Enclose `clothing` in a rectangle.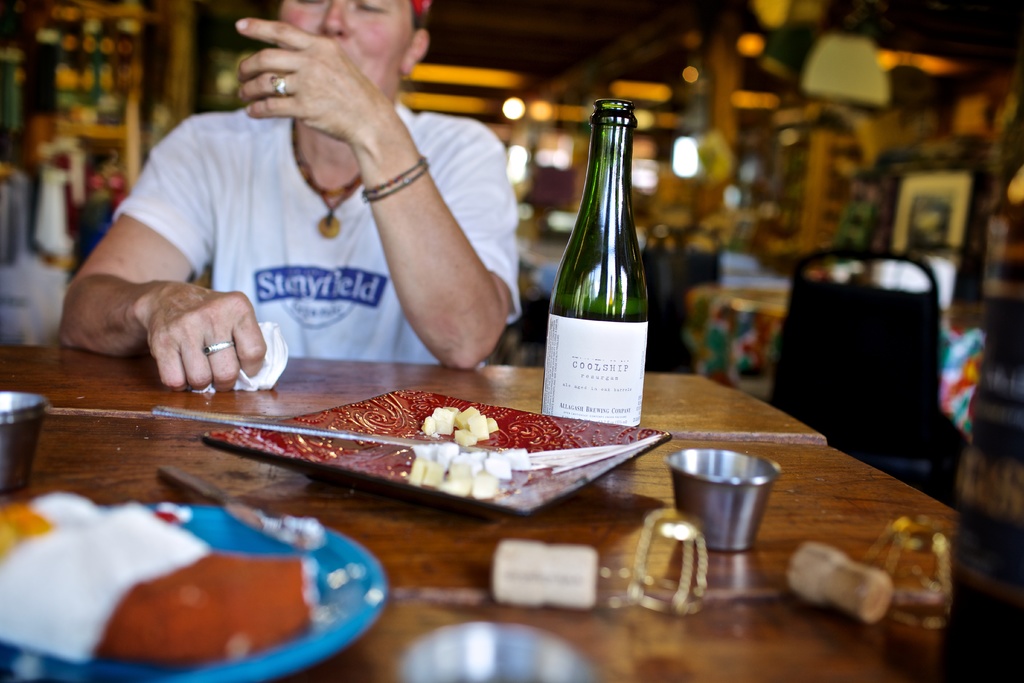
(x1=109, y1=41, x2=534, y2=380).
